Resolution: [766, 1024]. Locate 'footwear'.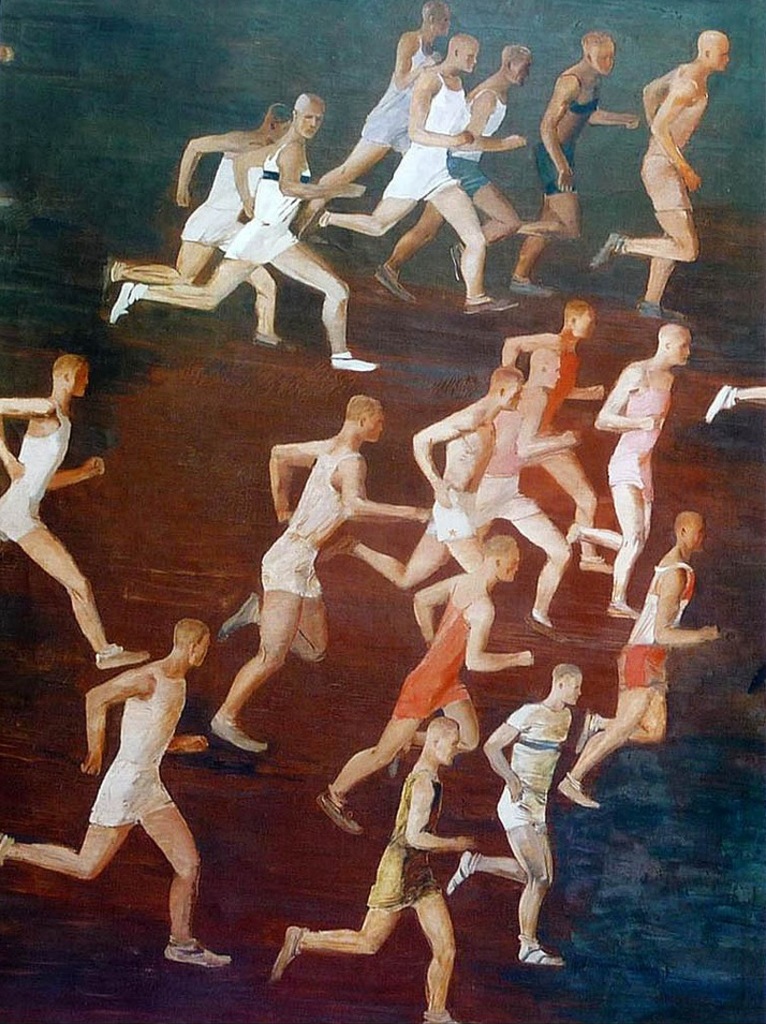
BBox(219, 590, 266, 642).
